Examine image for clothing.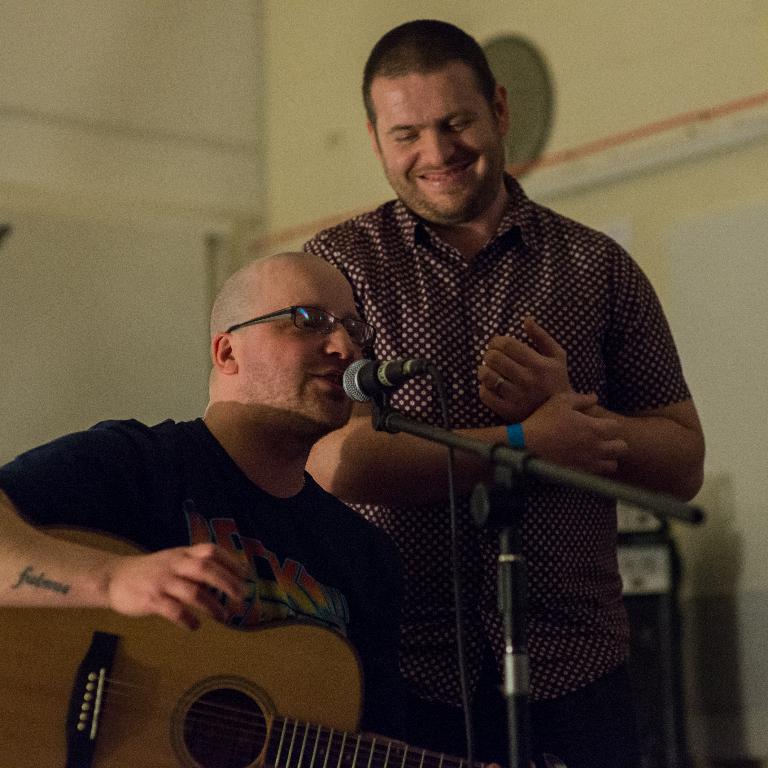
Examination result: box(0, 415, 408, 740).
